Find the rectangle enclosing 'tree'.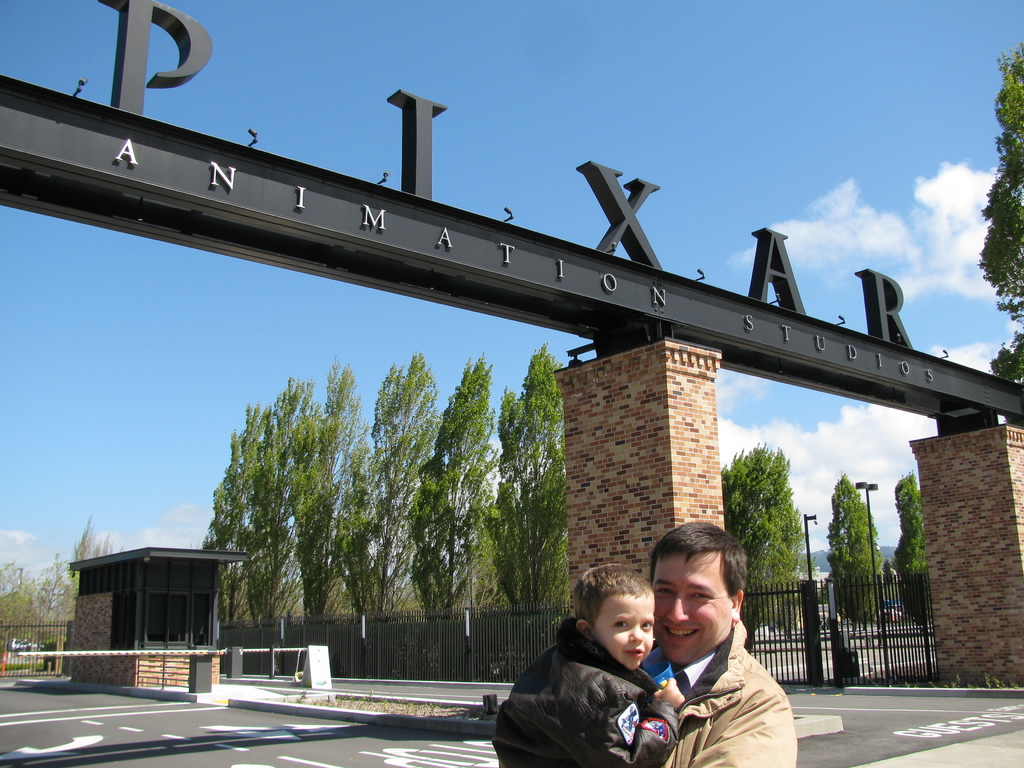
(721,440,806,659).
